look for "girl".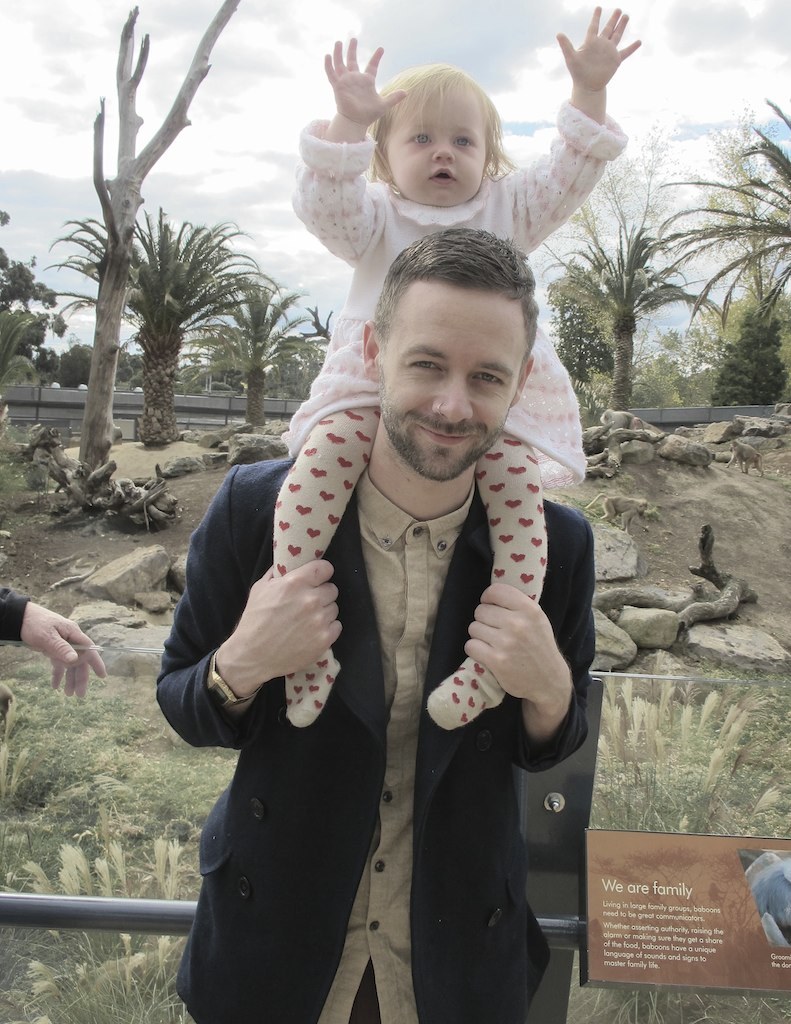
Found: bbox=(276, 7, 639, 733).
